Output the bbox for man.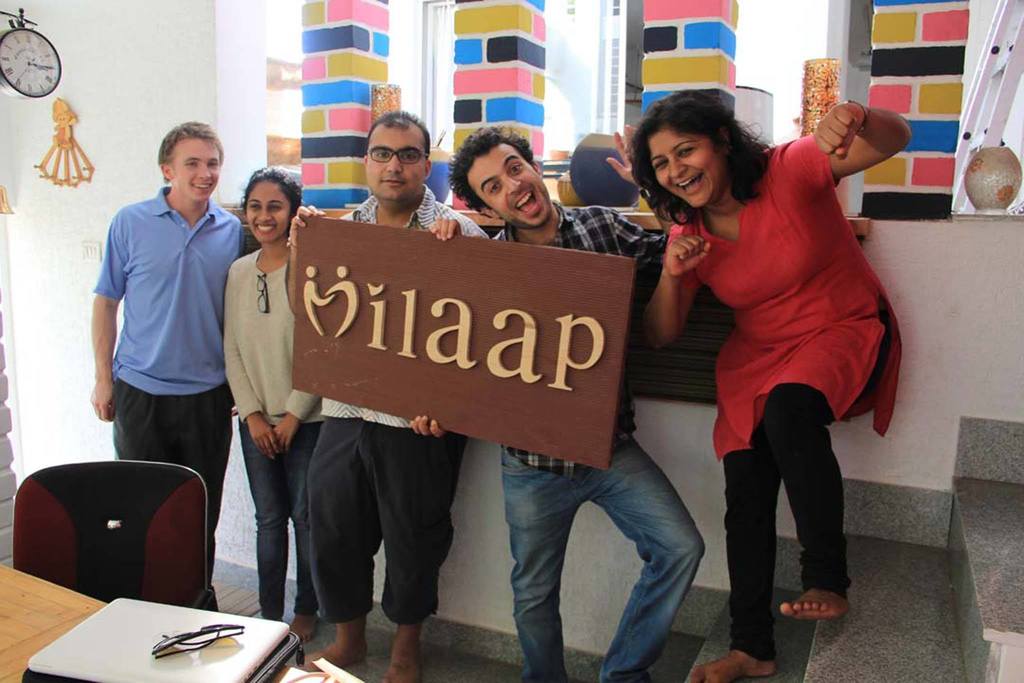
88:117:253:616.
